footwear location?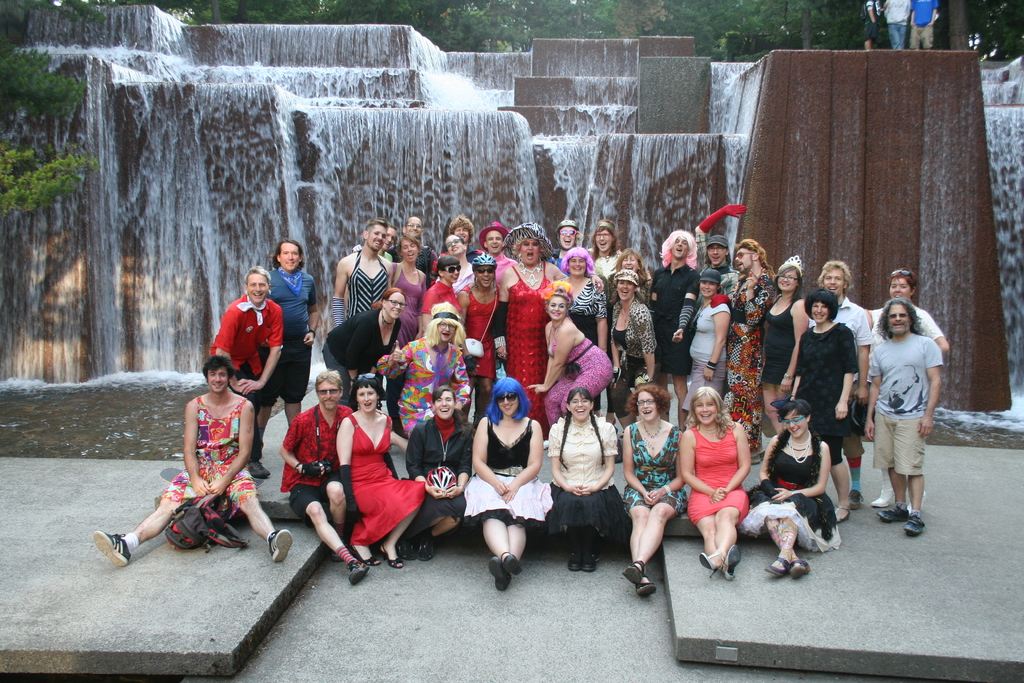
Rect(636, 578, 656, 597)
